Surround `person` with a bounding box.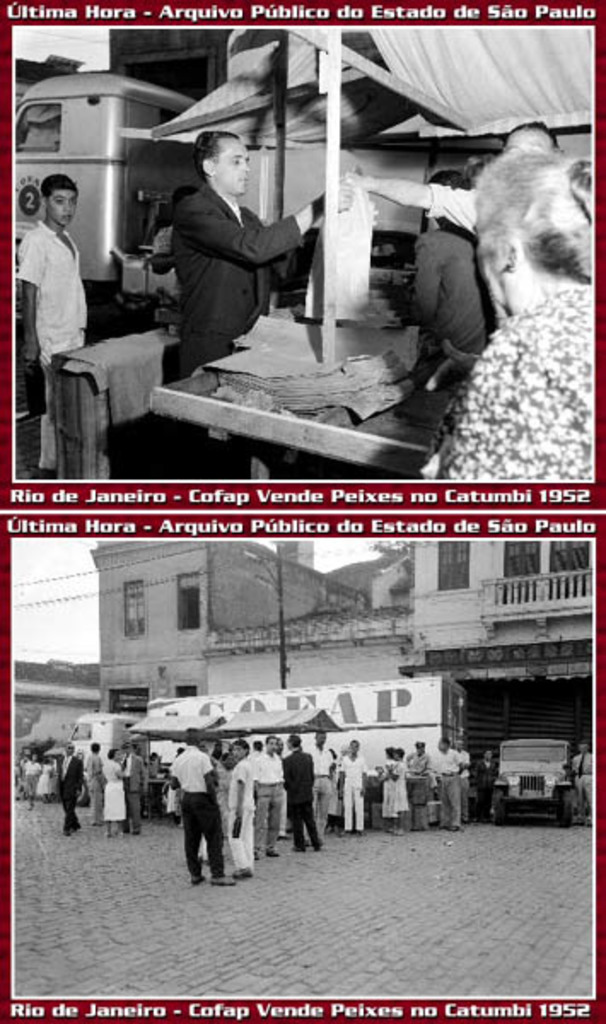
{"x1": 428, "y1": 739, "x2": 461, "y2": 835}.
